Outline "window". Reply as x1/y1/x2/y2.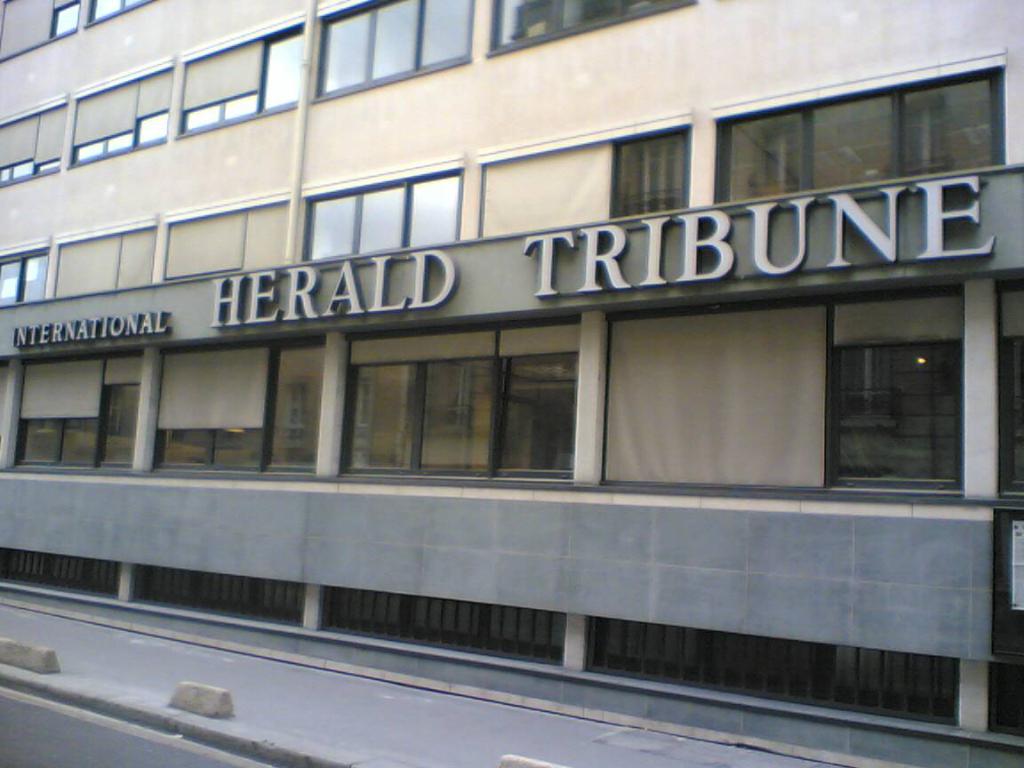
714/51/1009/204.
